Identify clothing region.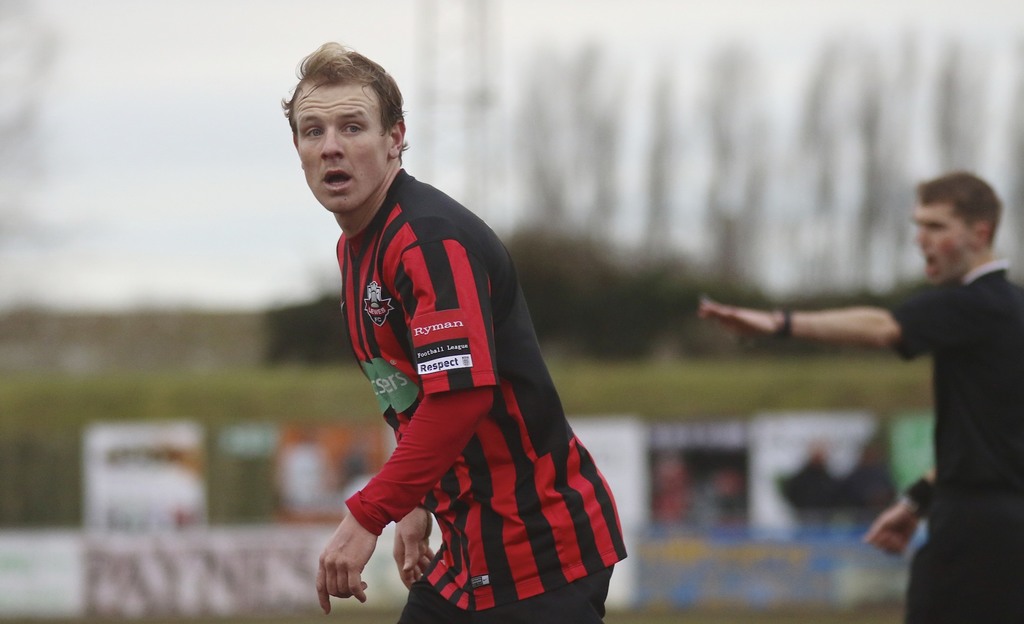
Region: {"left": 880, "top": 277, "right": 1023, "bottom": 623}.
